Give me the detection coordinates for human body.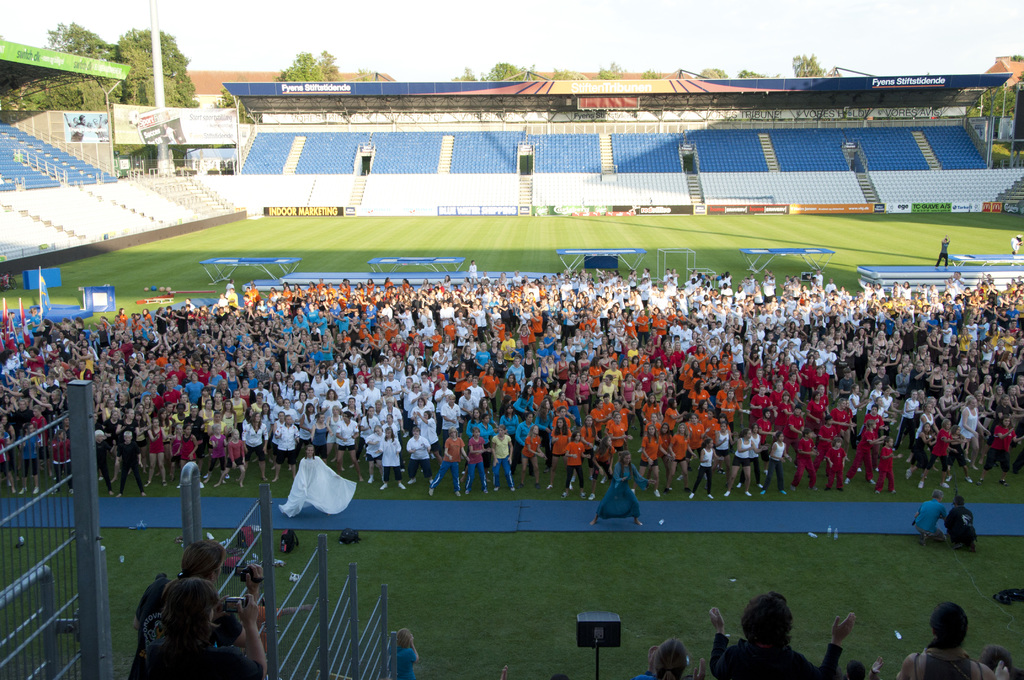
box(390, 336, 396, 353).
